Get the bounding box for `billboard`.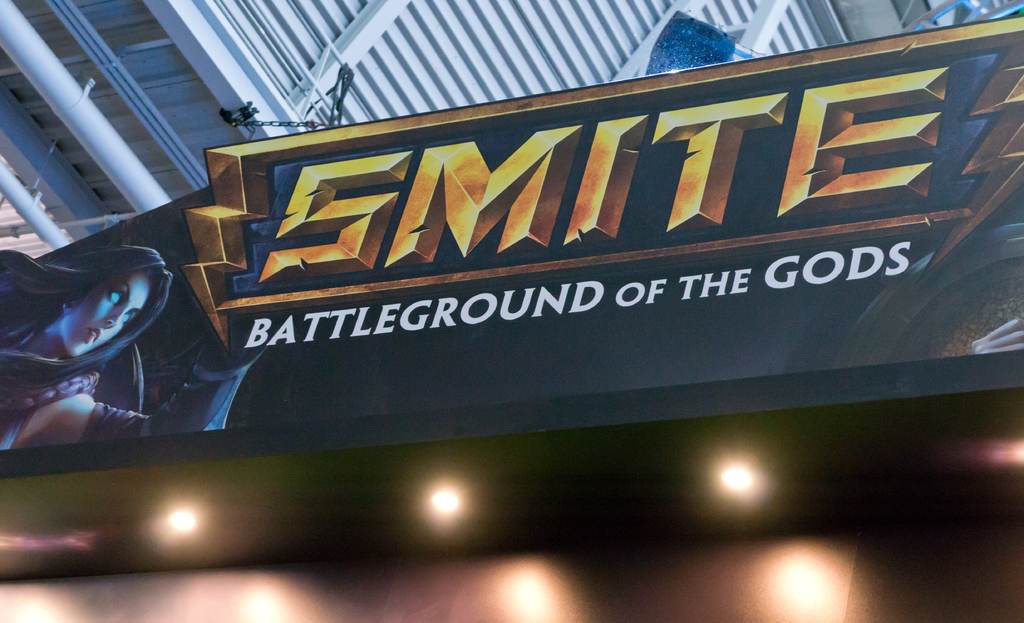
x1=4, y1=22, x2=1023, y2=406.
